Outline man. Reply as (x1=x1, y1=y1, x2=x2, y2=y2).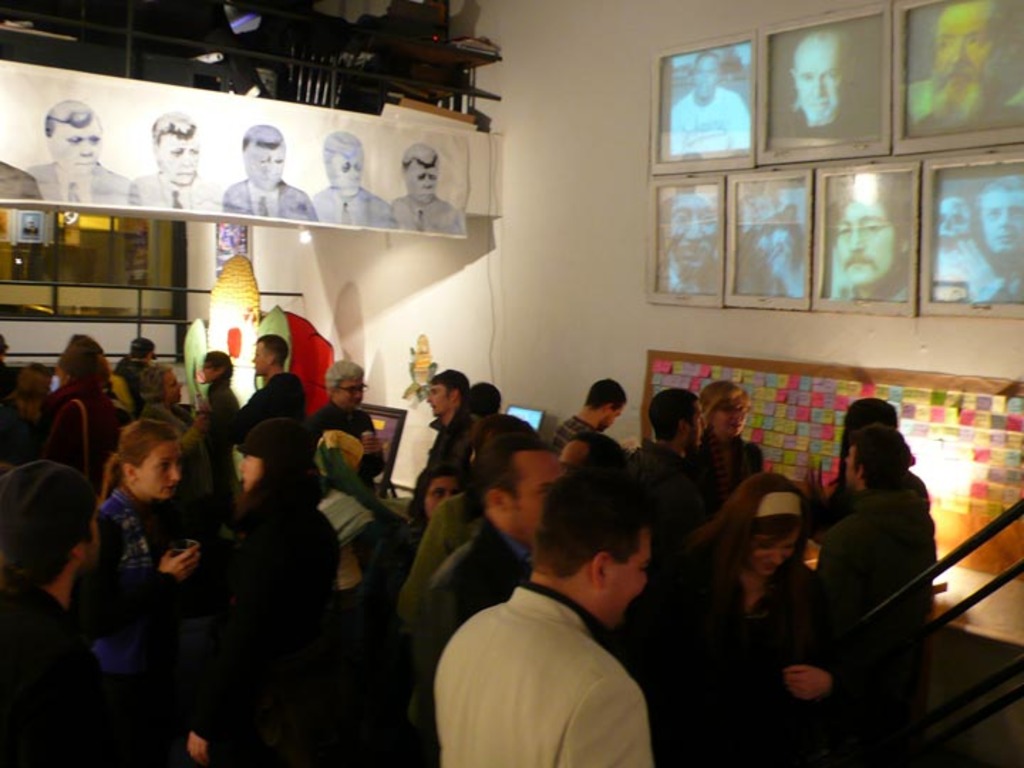
(x1=222, y1=124, x2=316, y2=225).
